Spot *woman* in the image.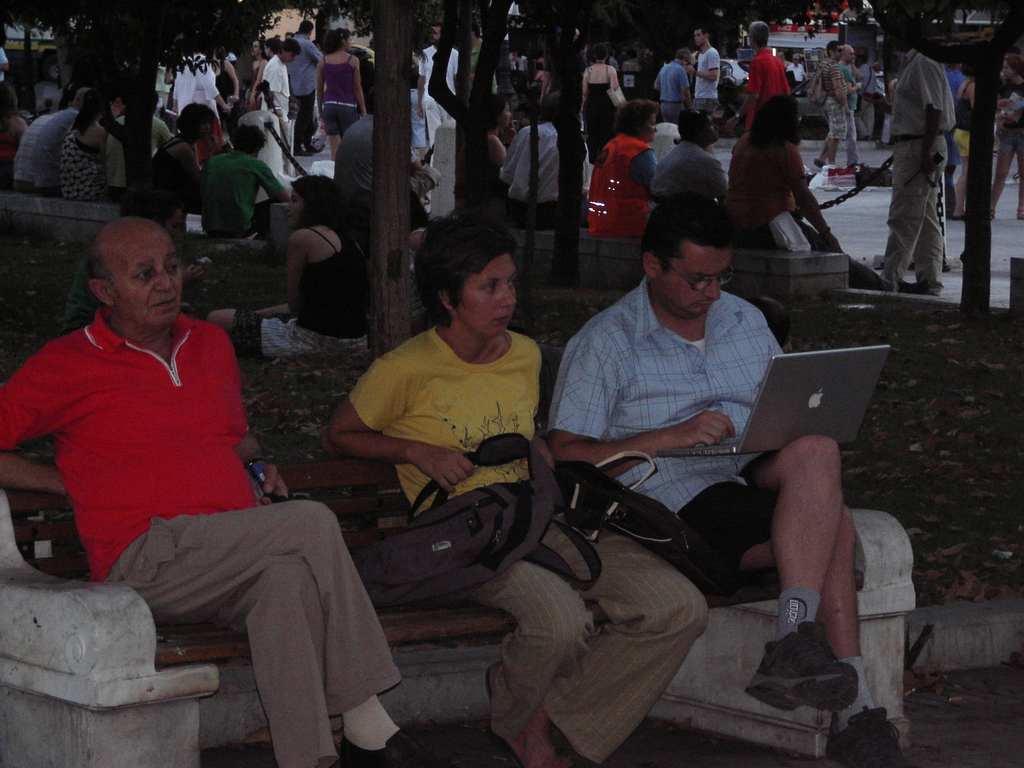
*woman* found at [left=0, top=77, right=30, bottom=189].
